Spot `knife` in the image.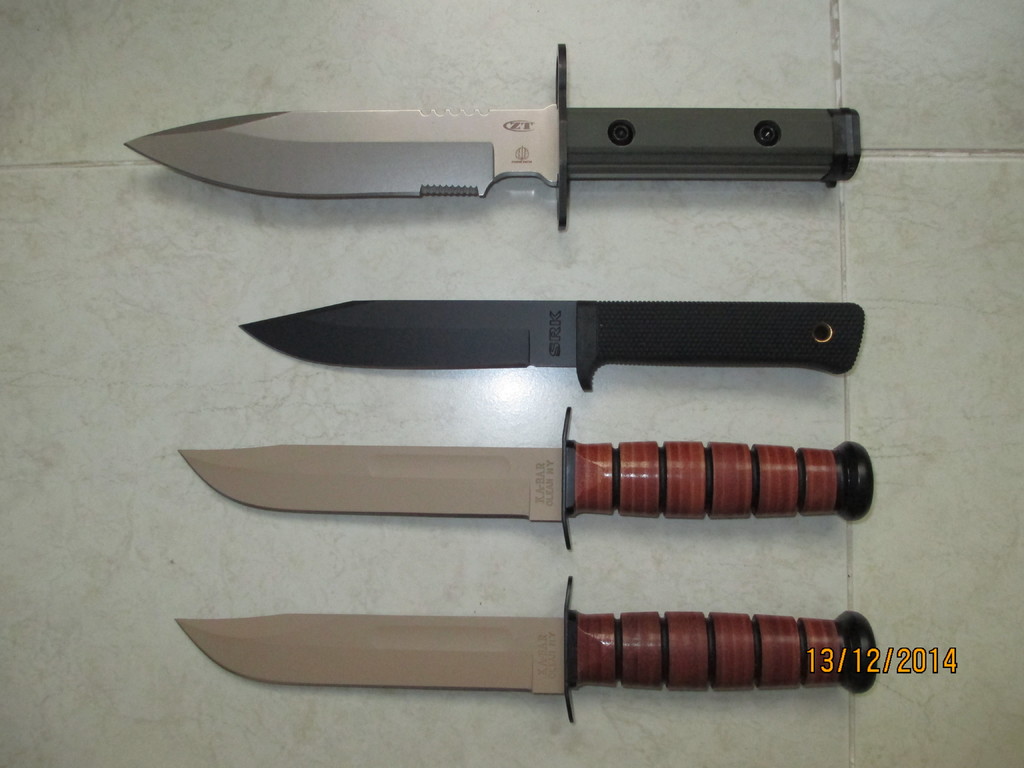
`knife` found at BBox(239, 294, 865, 392).
